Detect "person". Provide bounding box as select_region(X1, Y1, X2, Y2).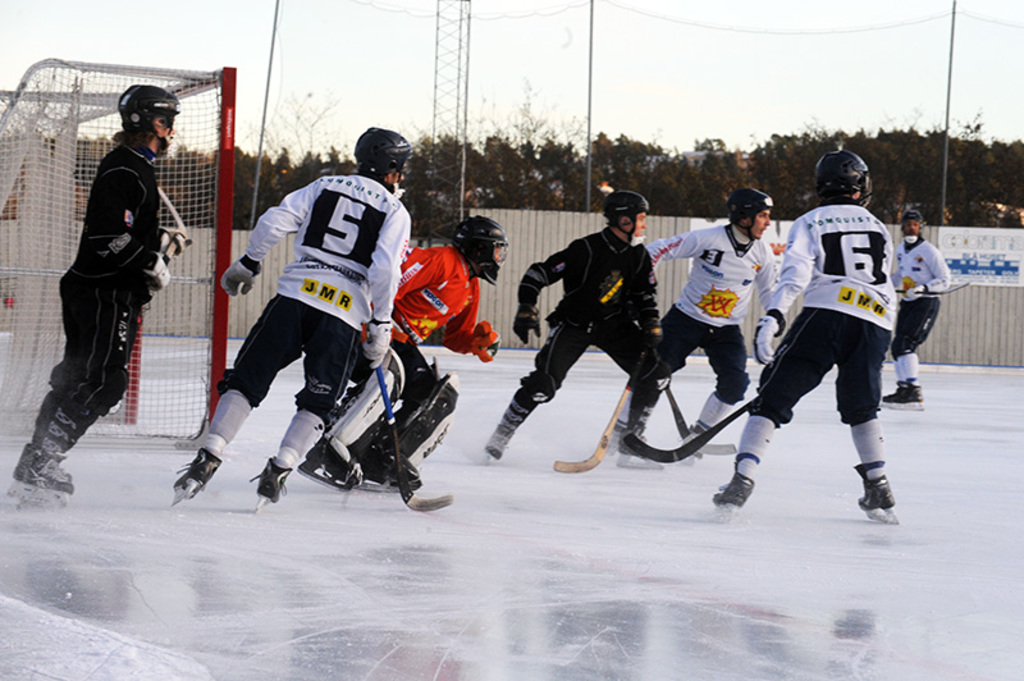
select_region(882, 205, 952, 405).
